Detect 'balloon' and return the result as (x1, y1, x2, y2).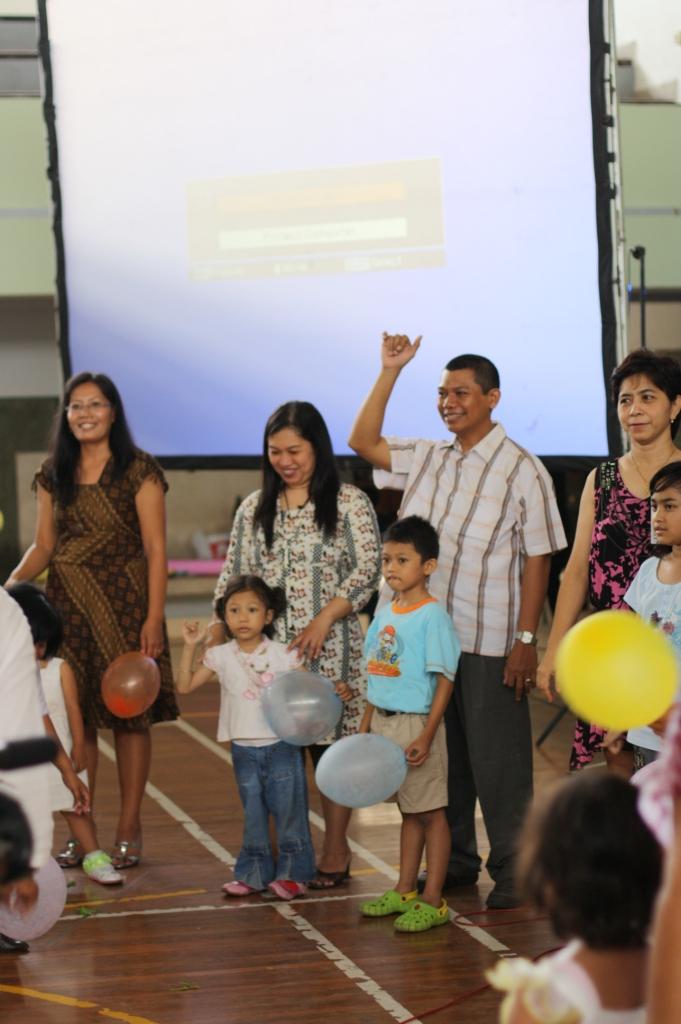
(100, 652, 159, 719).
